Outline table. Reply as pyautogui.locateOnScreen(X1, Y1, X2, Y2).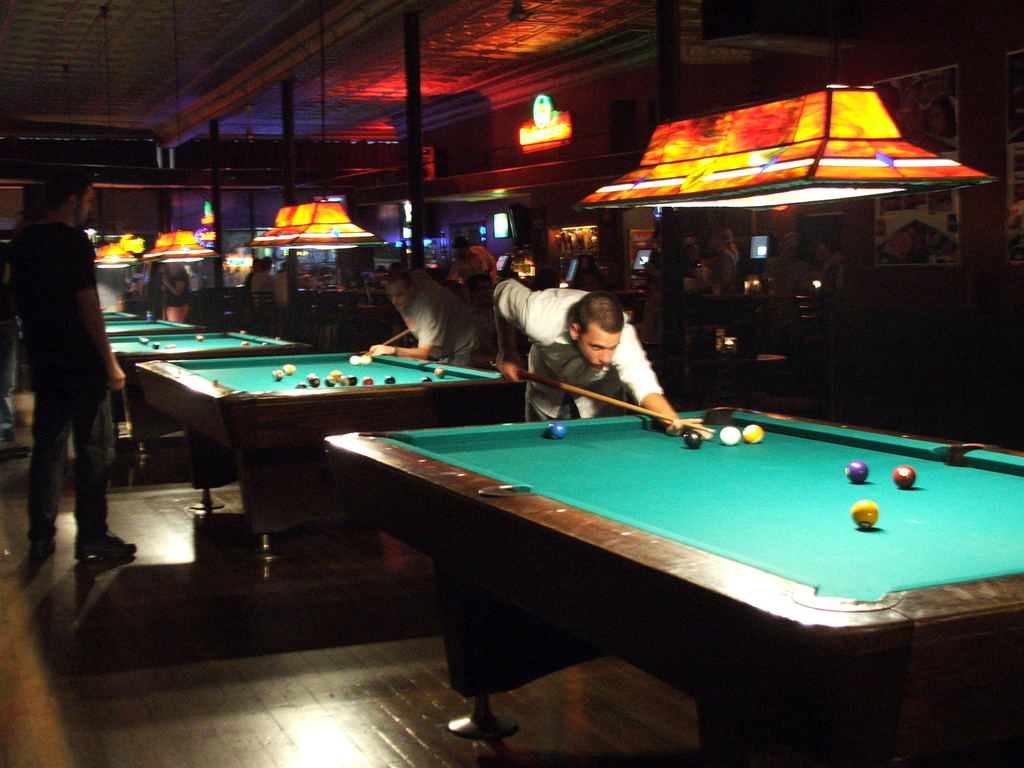
pyautogui.locateOnScreen(97, 303, 170, 320).
